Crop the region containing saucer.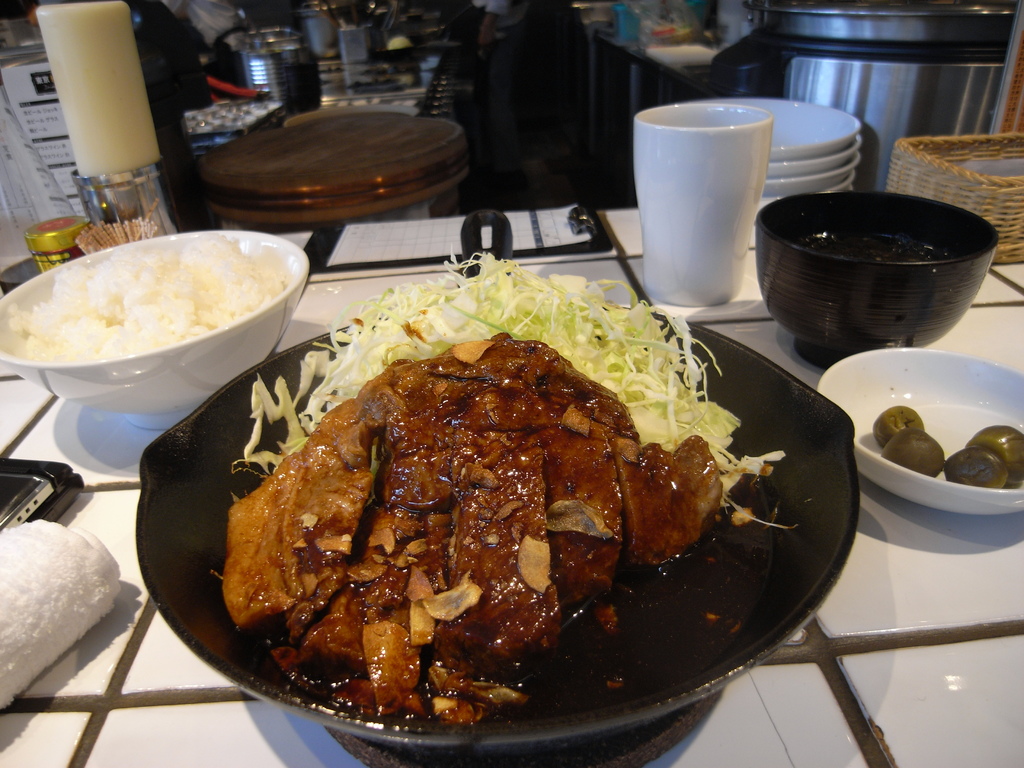
Crop region: box=[765, 160, 858, 198].
